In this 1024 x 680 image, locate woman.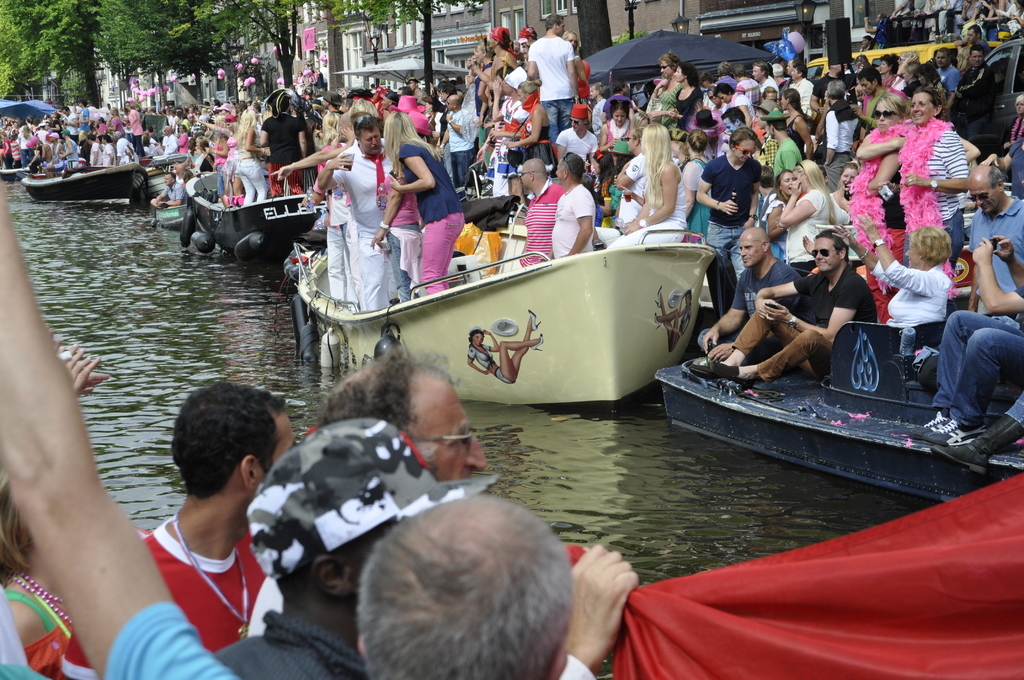
Bounding box: crop(892, 85, 966, 282).
